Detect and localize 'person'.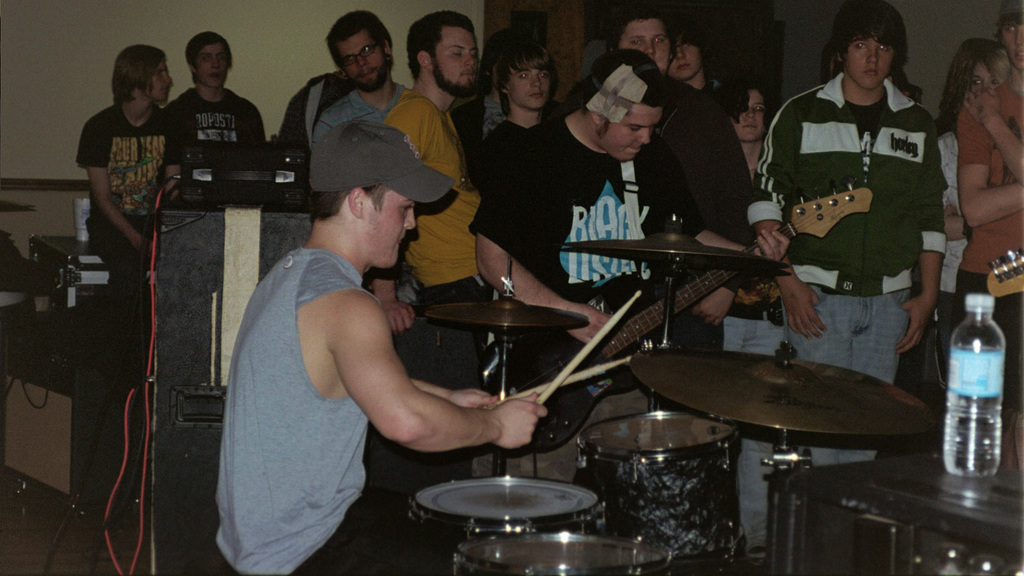
Localized at bbox=[756, 0, 957, 395].
